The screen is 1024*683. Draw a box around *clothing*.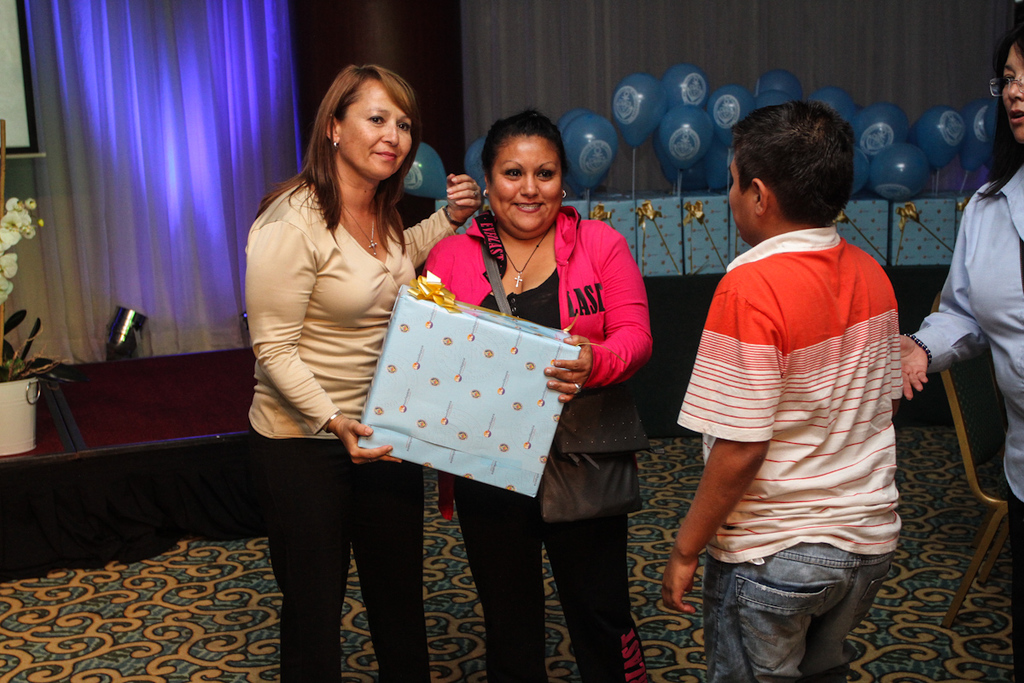
676/227/903/682.
